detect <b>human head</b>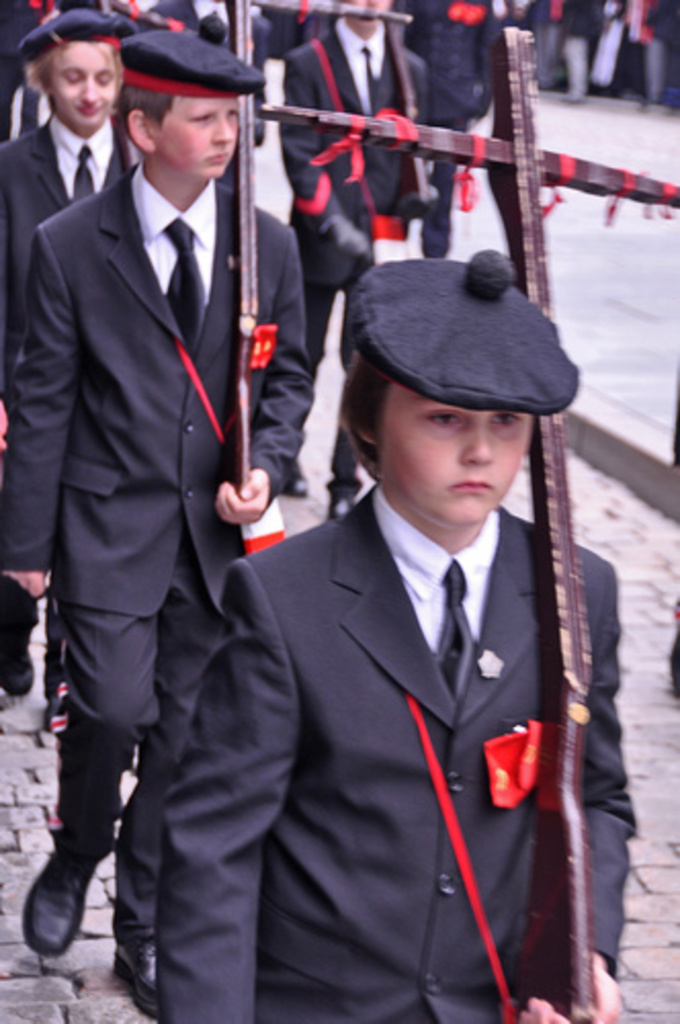
bbox(322, 250, 584, 543)
